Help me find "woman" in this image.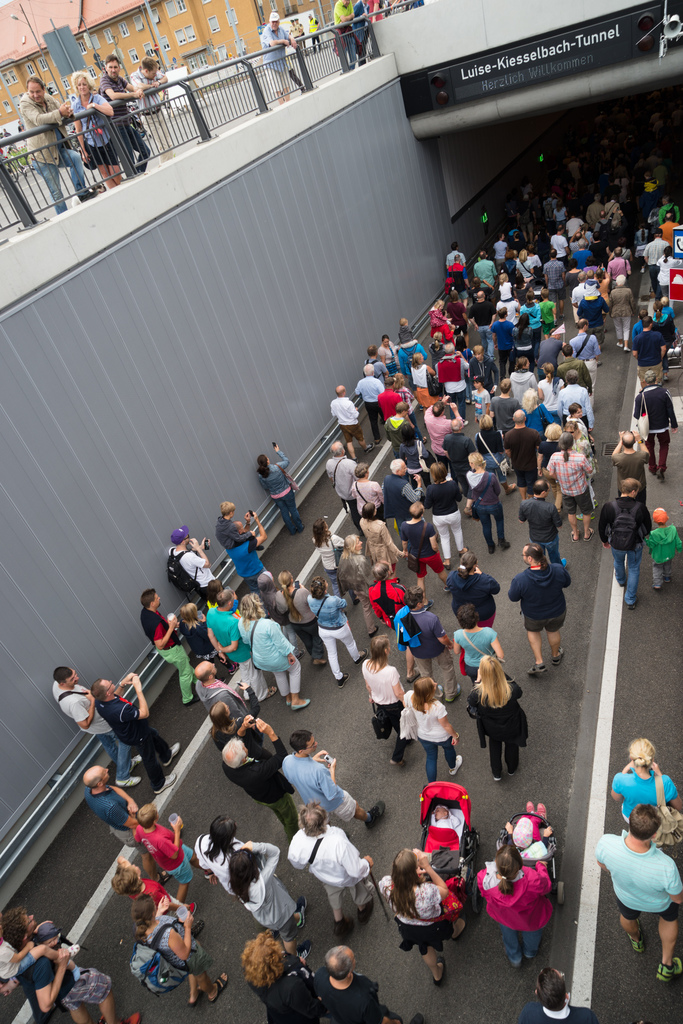
Found it: 397 422 429 493.
